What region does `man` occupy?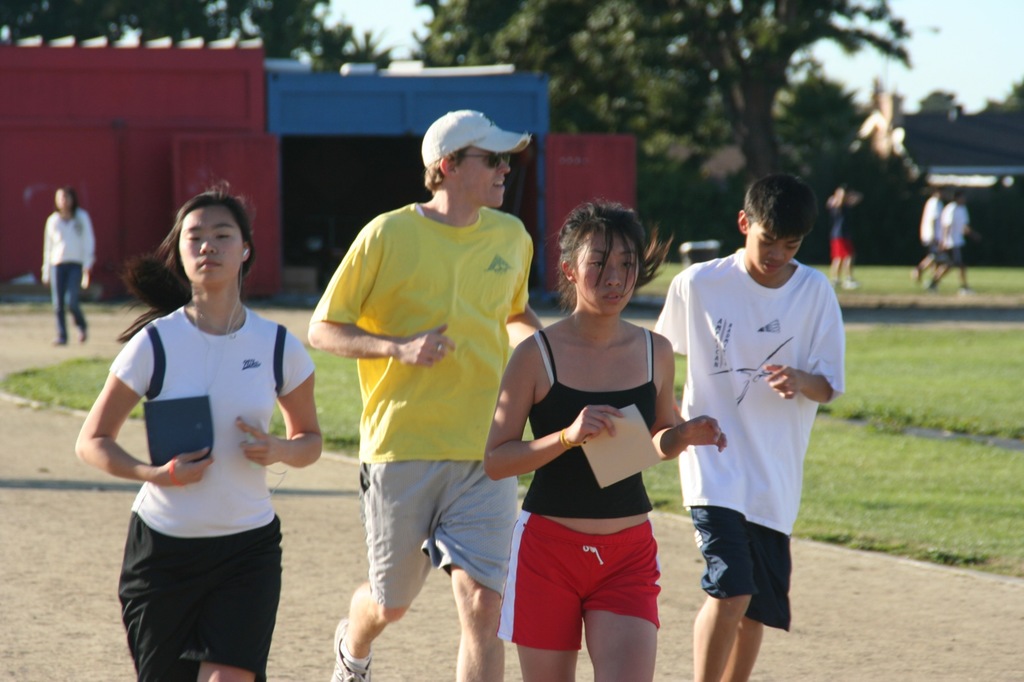
[926, 191, 977, 292].
